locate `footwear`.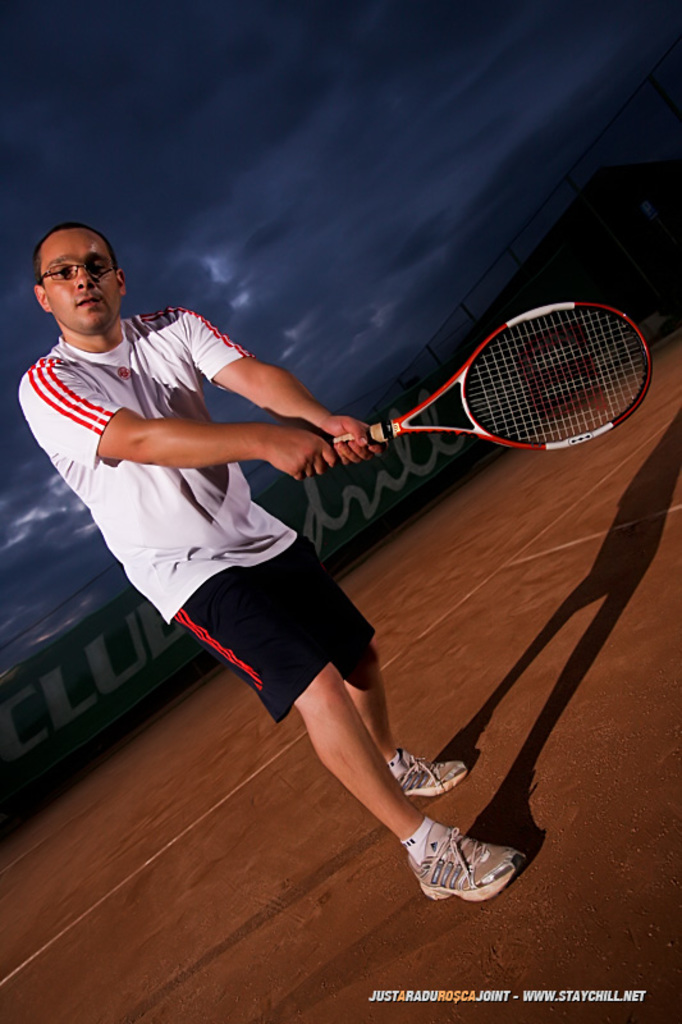
Bounding box: <bbox>392, 750, 477, 809</bbox>.
